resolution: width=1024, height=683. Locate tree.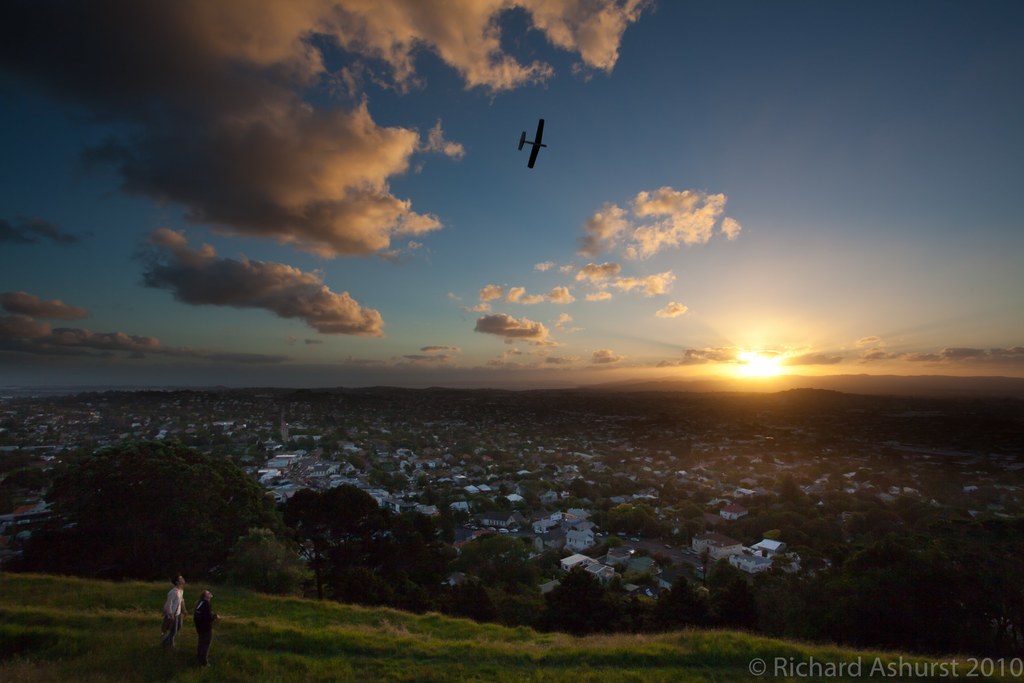
[289, 486, 410, 550].
